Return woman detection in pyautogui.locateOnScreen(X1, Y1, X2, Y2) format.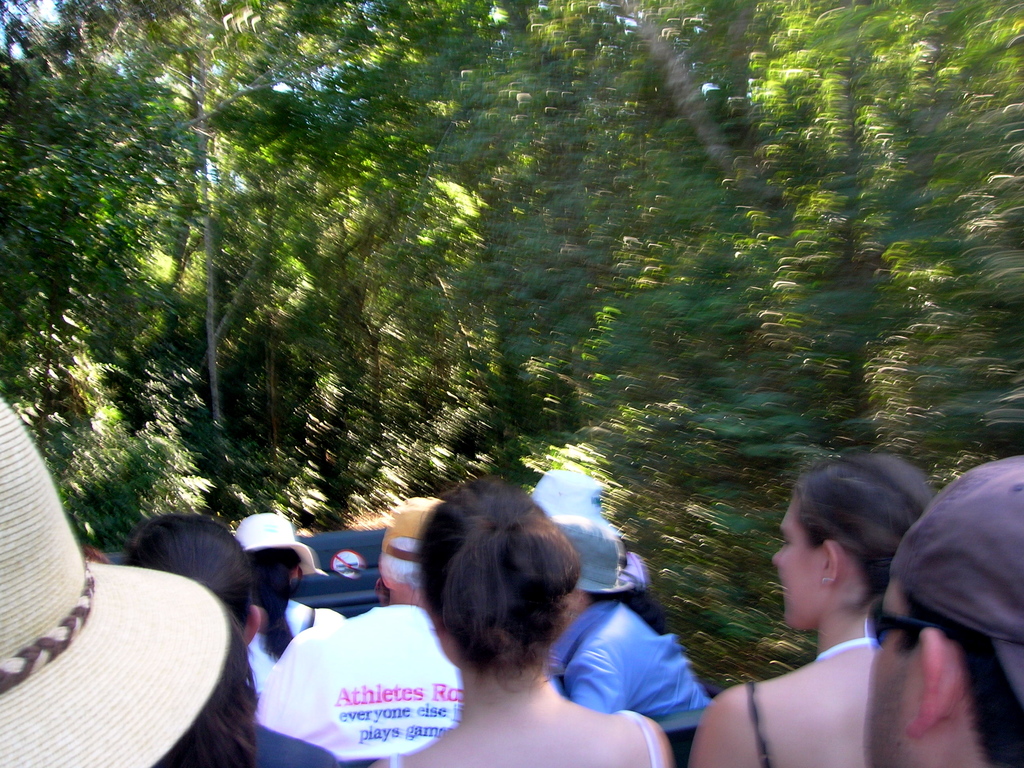
pyautogui.locateOnScreen(371, 481, 672, 767).
